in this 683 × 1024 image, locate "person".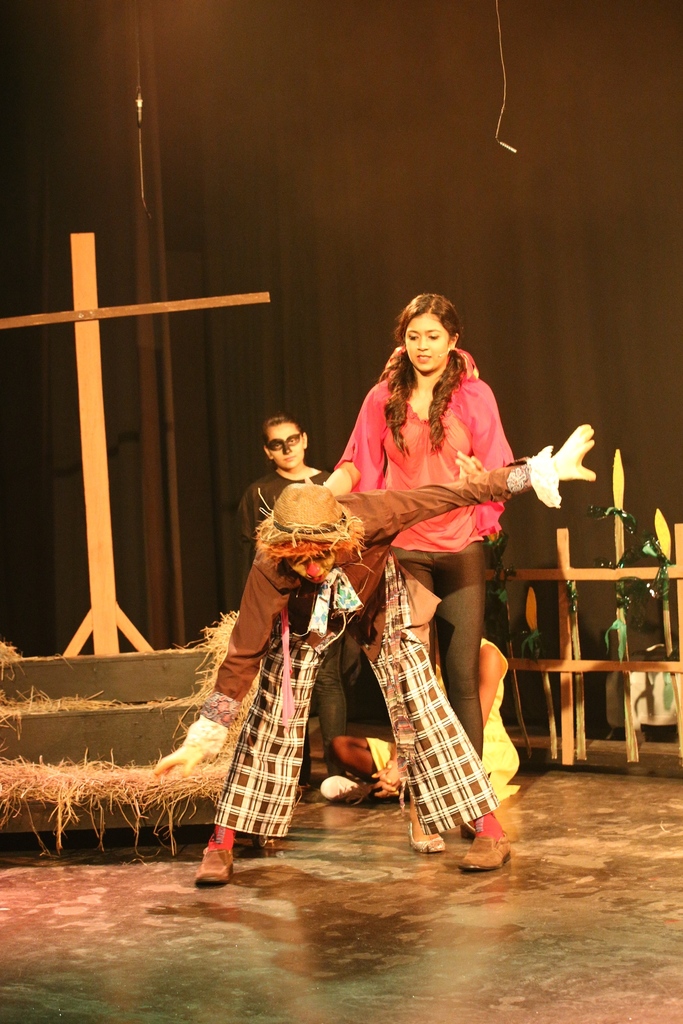
Bounding box: x1=147 y1=419 x2=604 y2=886.
